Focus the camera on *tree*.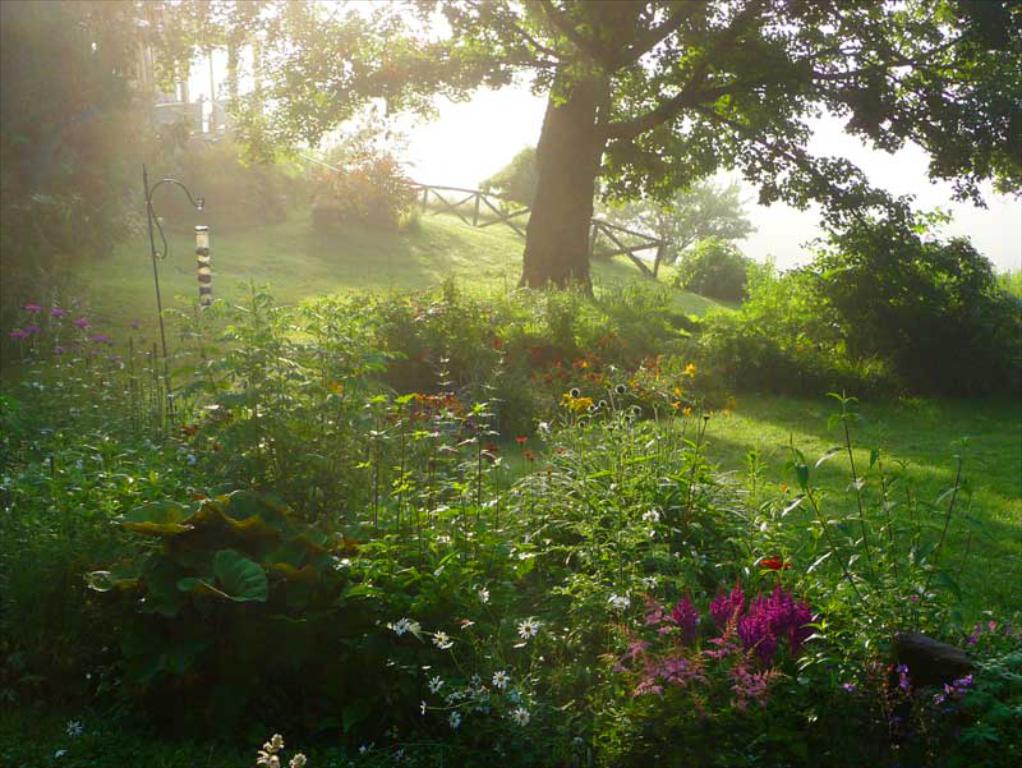
Focus region: (0,0,187,319).
